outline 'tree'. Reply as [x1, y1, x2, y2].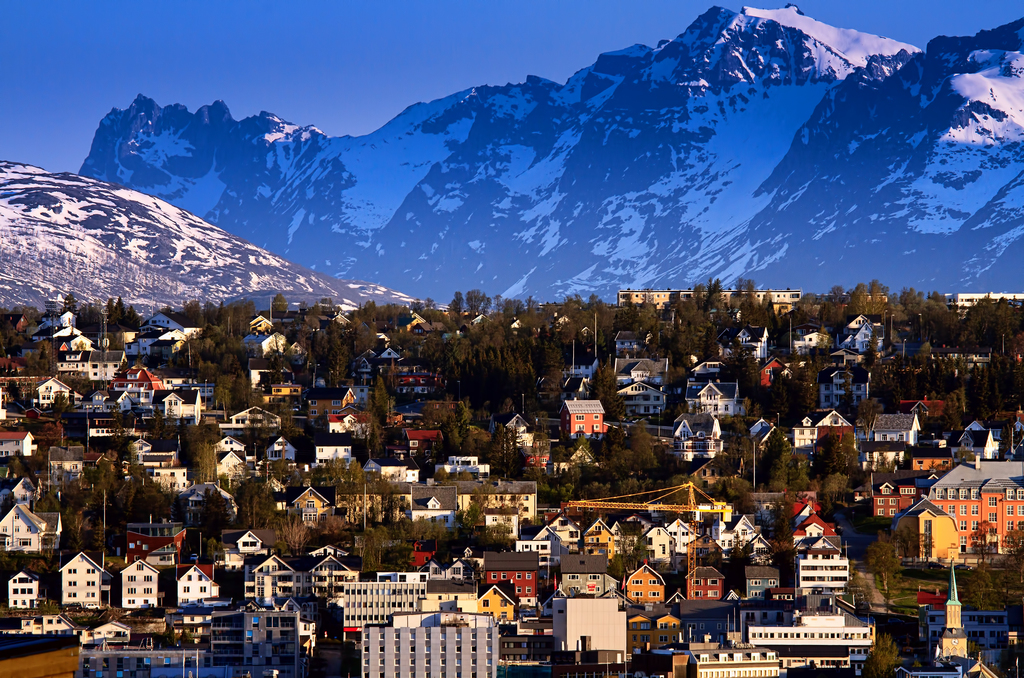
[817, 474, 840, 517].
